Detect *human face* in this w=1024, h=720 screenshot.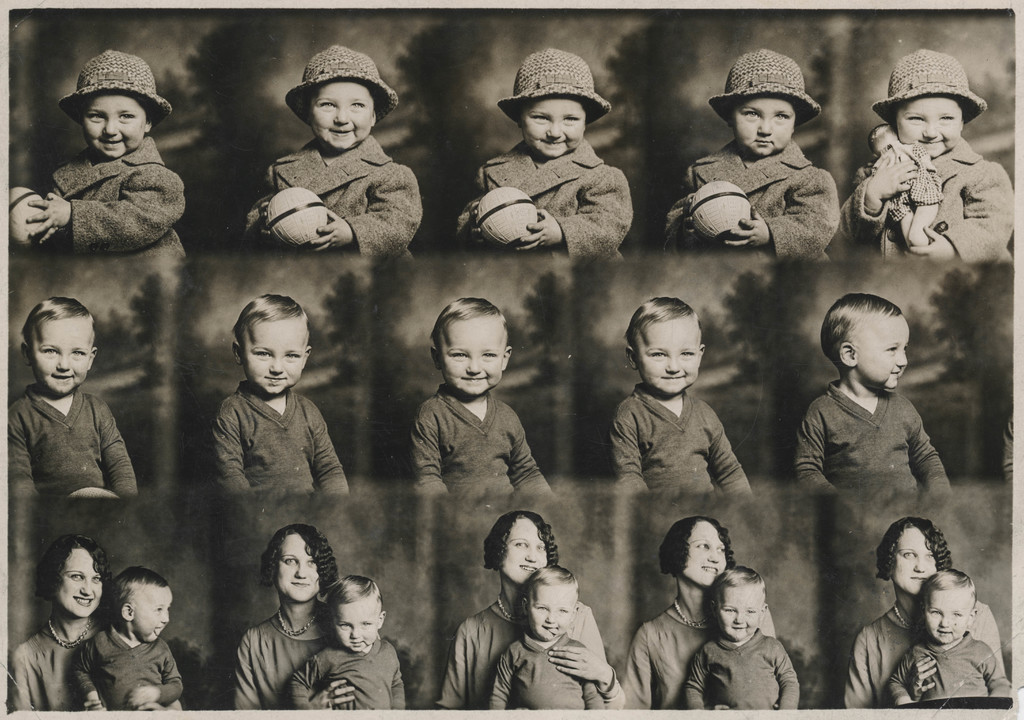
Detection: crop(900, 90, 961, 160).
